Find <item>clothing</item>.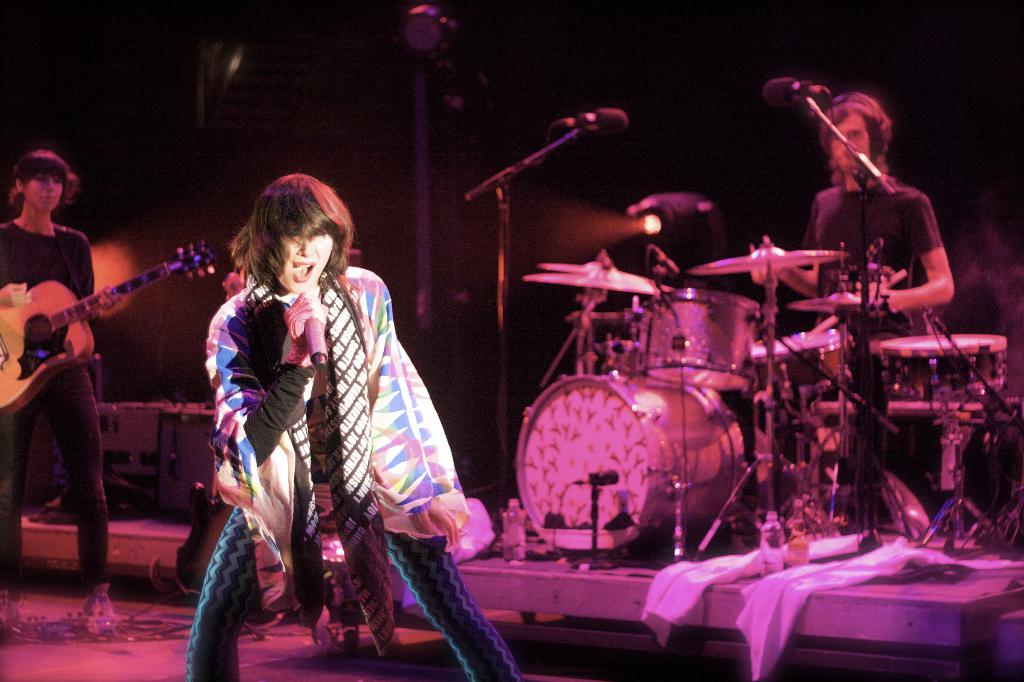
BBox(790, 176, 941, 494).
